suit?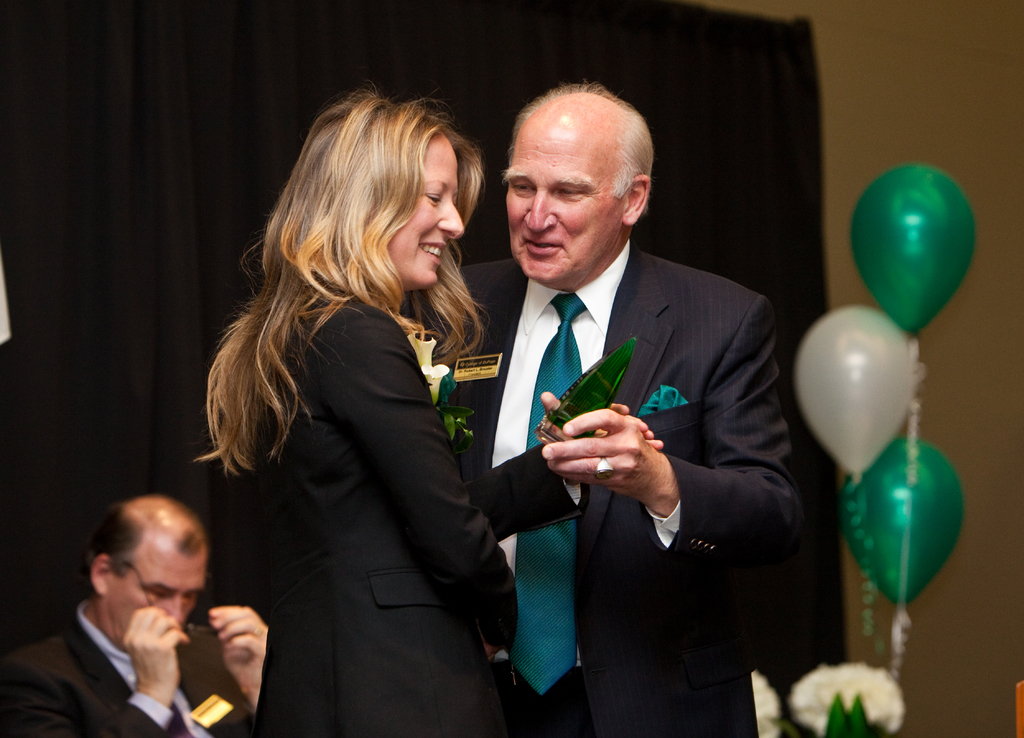
(252, 283, 590, 737)
